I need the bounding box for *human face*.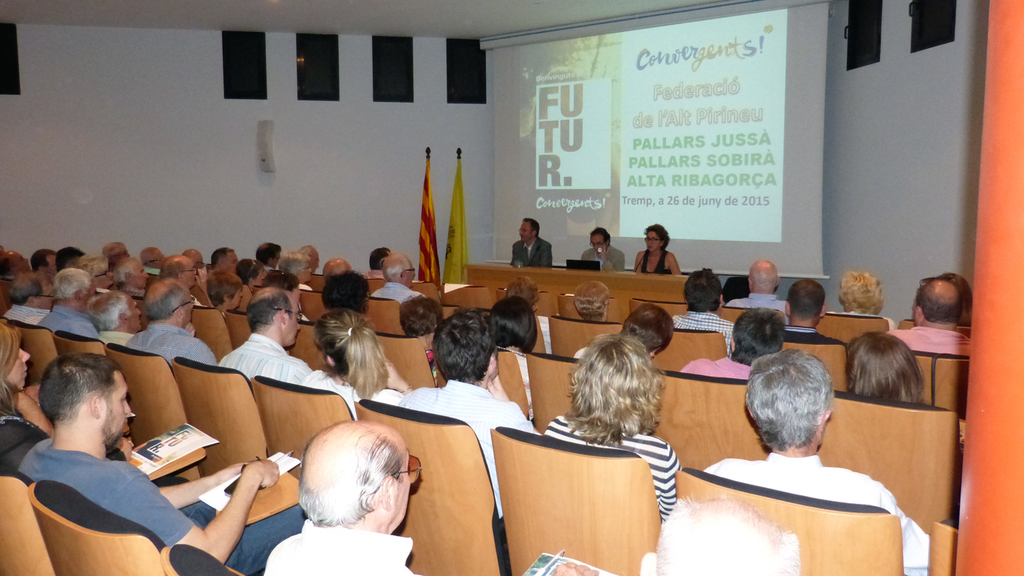
Here it is: 592, 233, 608, 246.
